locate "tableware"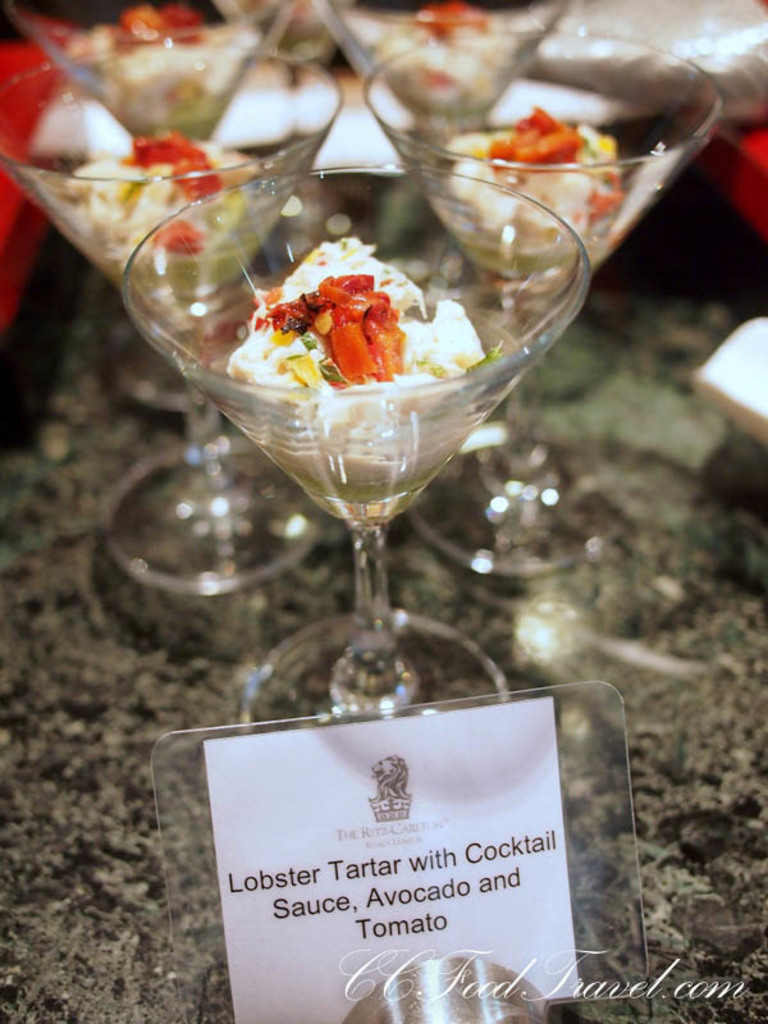
(x1=362, y1=28, x2=728, y2=577)
